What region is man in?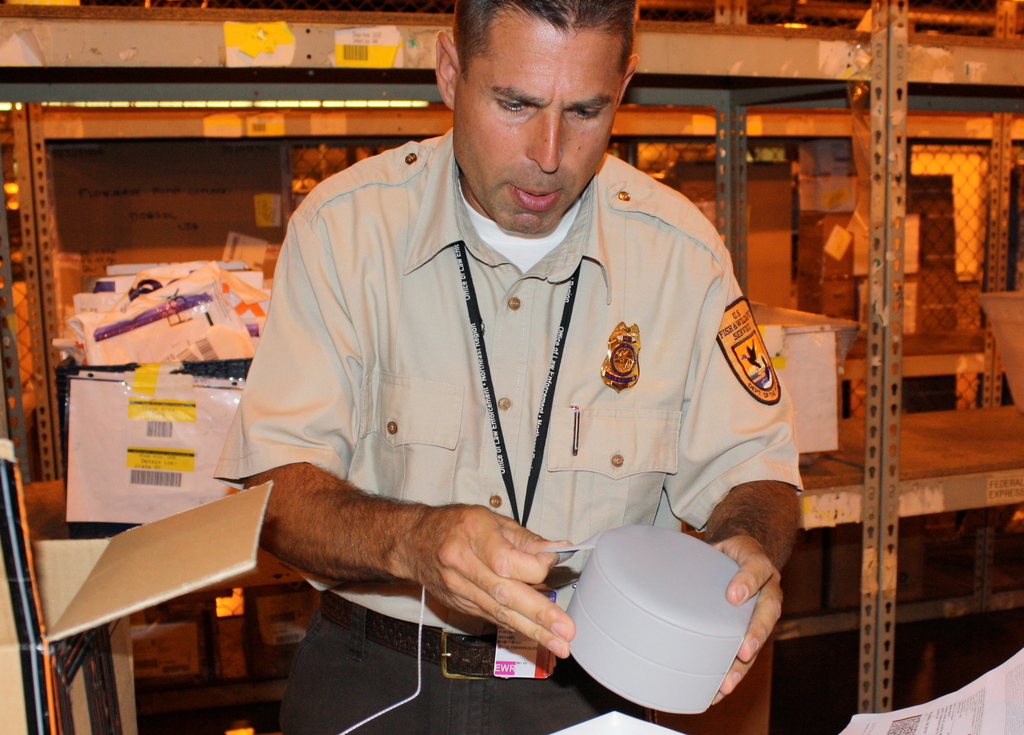
l=203, t=0, r=820, b=734.
